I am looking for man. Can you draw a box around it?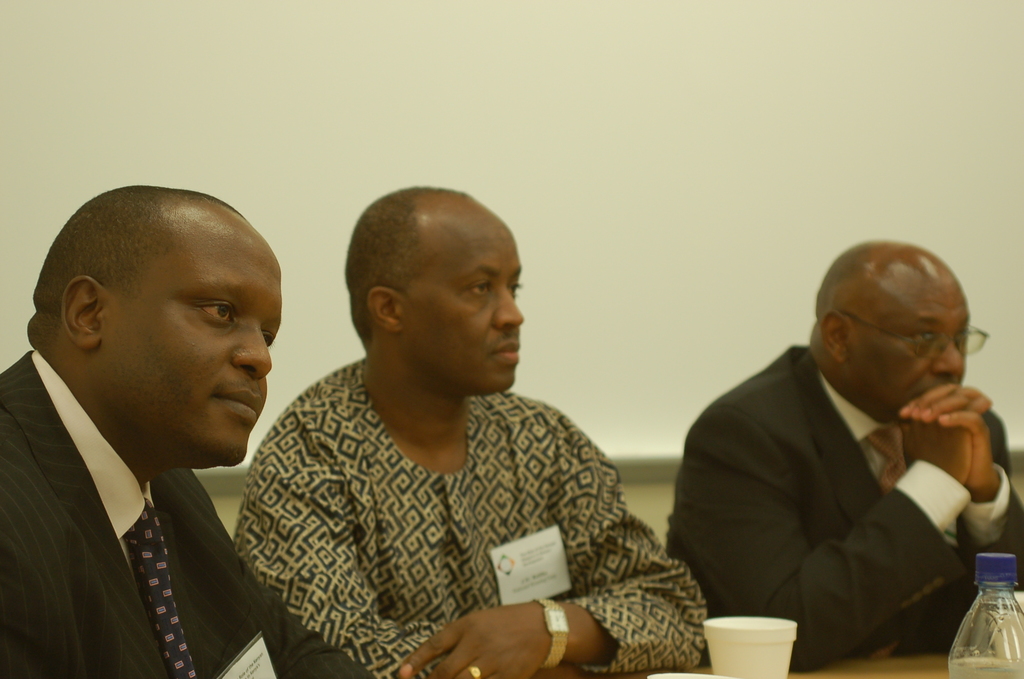
Sure, the bounding box is crop(668, 237, 1023, 672).
